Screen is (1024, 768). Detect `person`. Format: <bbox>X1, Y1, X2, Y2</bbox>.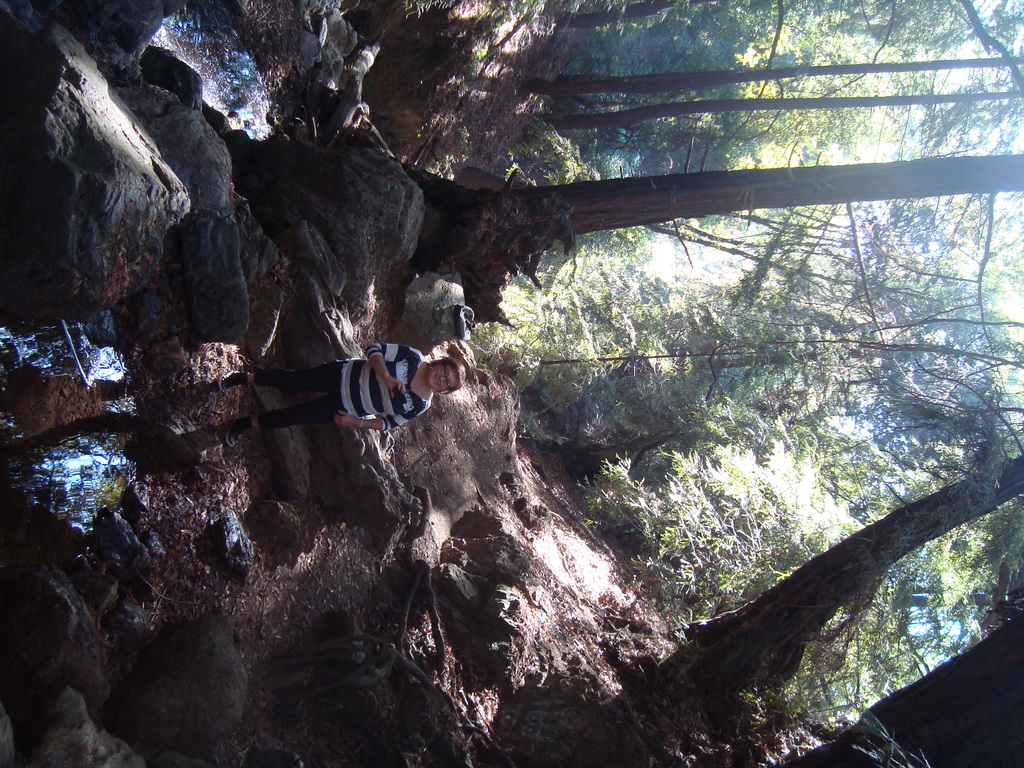
<bbox>230, 340, 465, 442</bbox>.
